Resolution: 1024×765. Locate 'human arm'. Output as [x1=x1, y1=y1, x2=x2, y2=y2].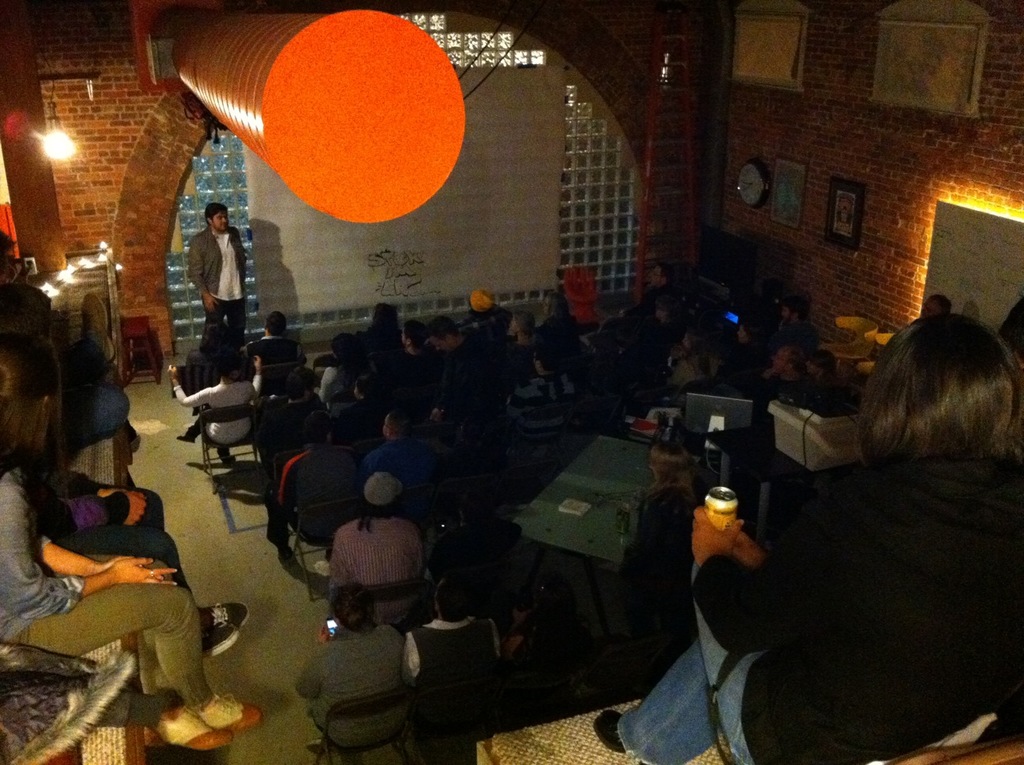
[x1=164, y1=357, x2=215, y2=412].
